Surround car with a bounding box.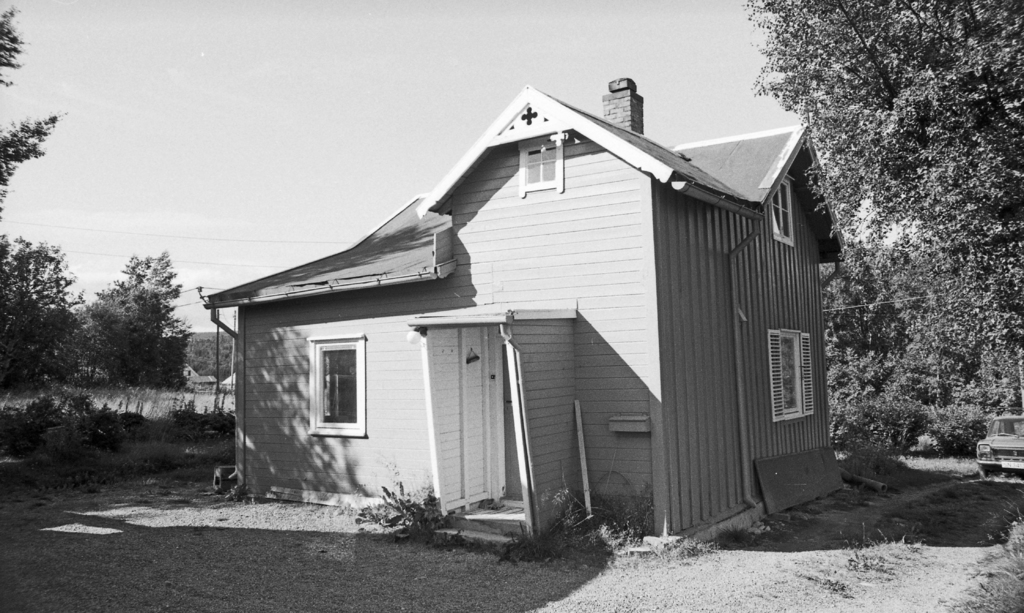
975,415,1023,479.
